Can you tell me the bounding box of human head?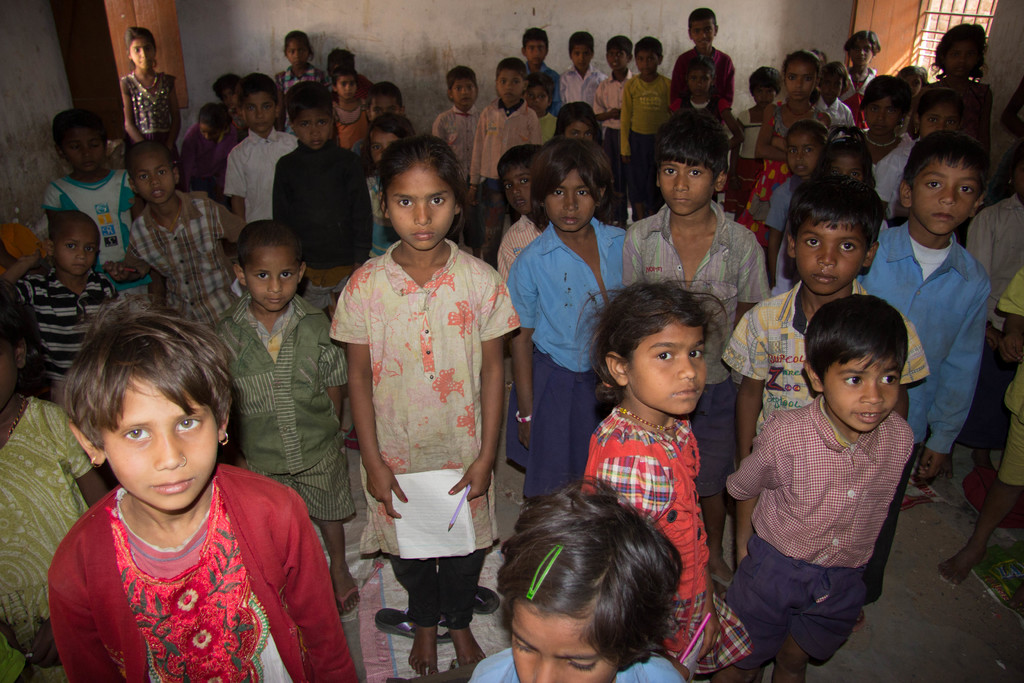
crop(538, 139, 616, 236).
